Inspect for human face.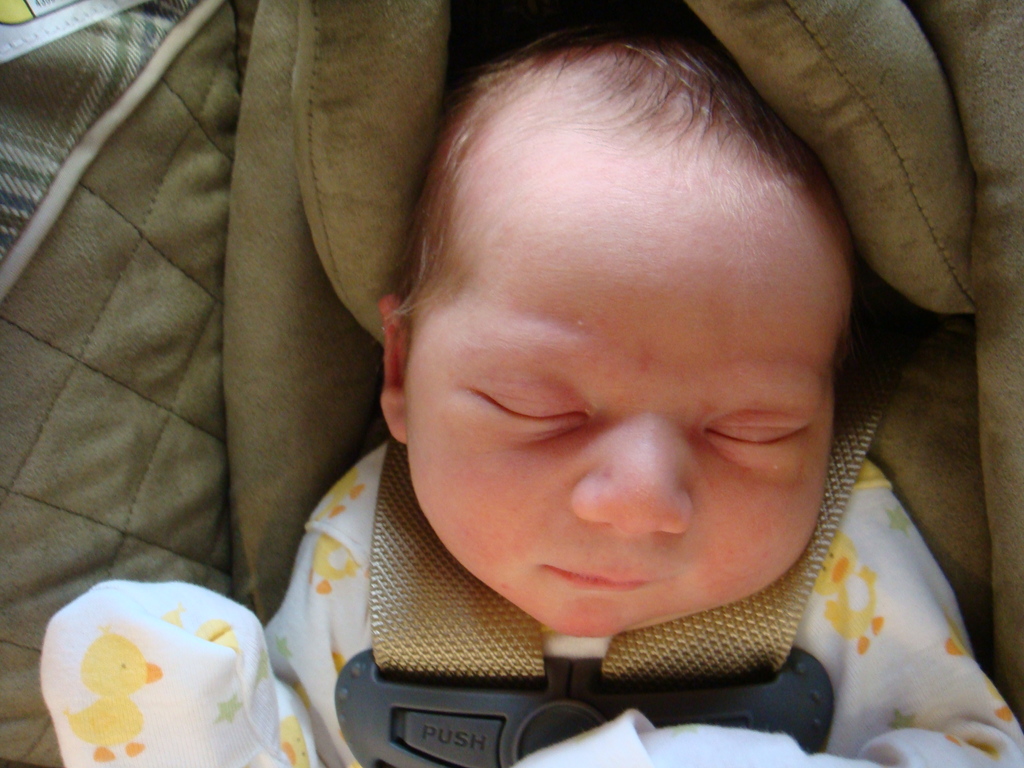
Inspection: 395/175/835/642.
